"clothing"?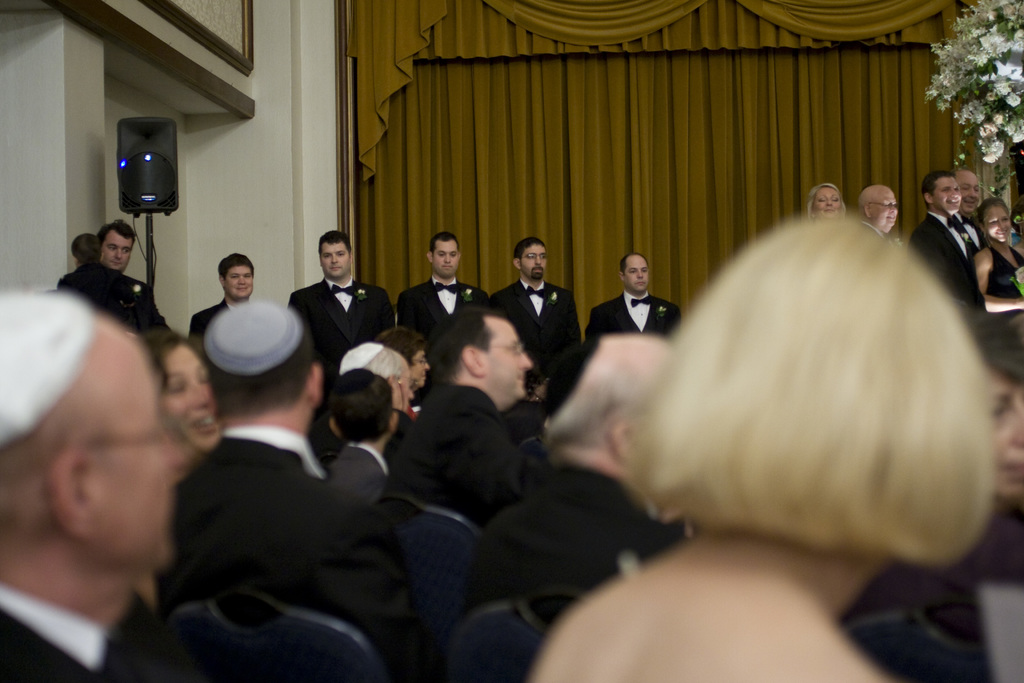
x1=118, y1=354, x2=437, y2=672
